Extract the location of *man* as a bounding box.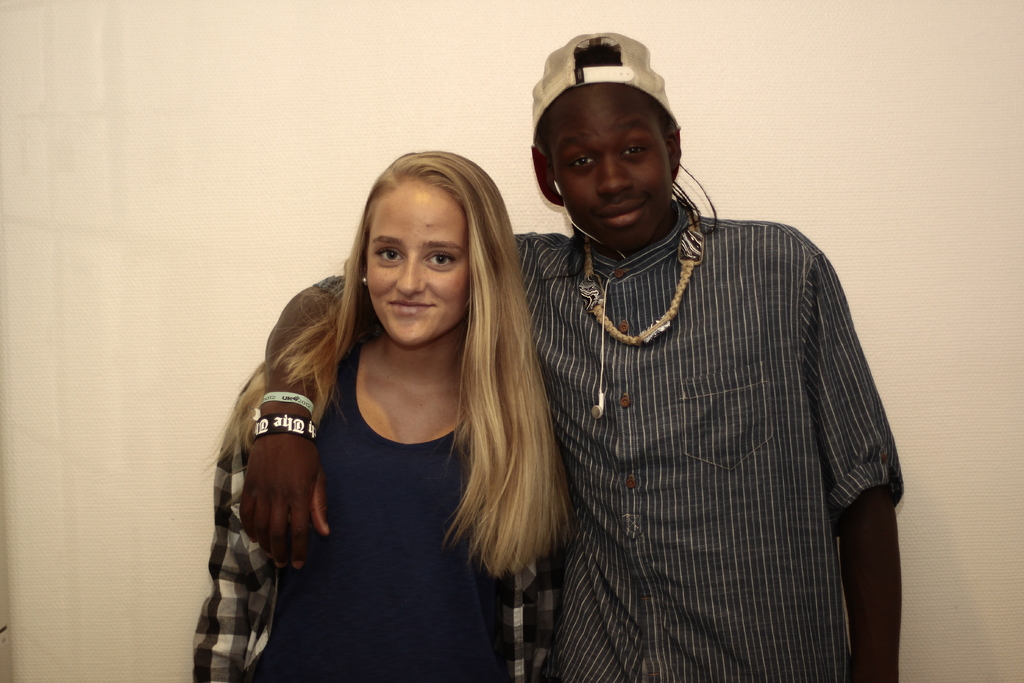
[x1=239, y1=28, x2=918, y2=682].
